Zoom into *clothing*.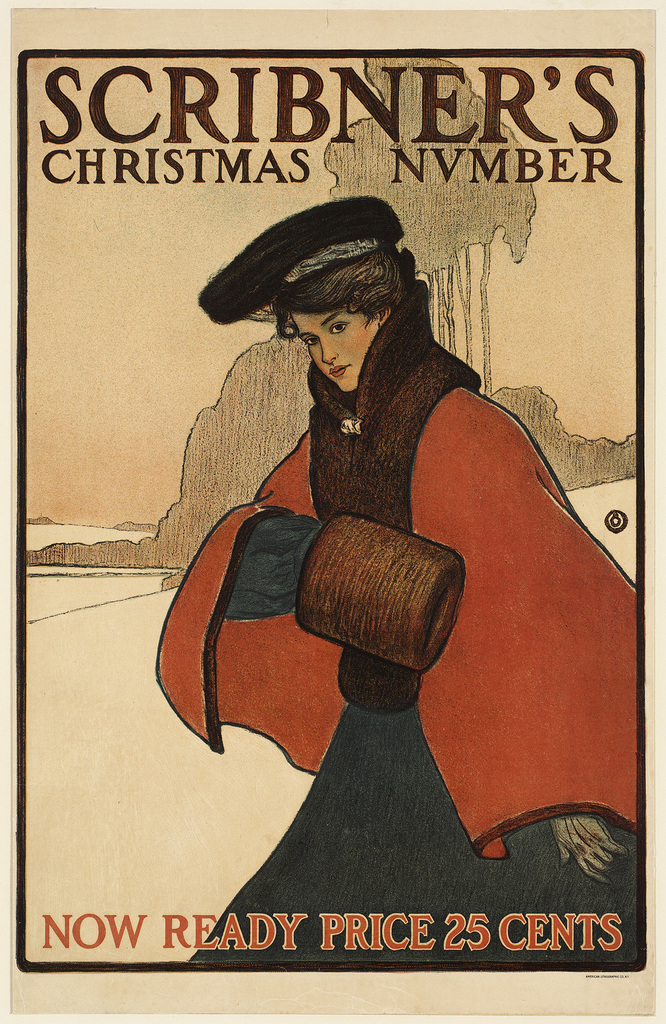
Zoom target: (158,386,635,858).
